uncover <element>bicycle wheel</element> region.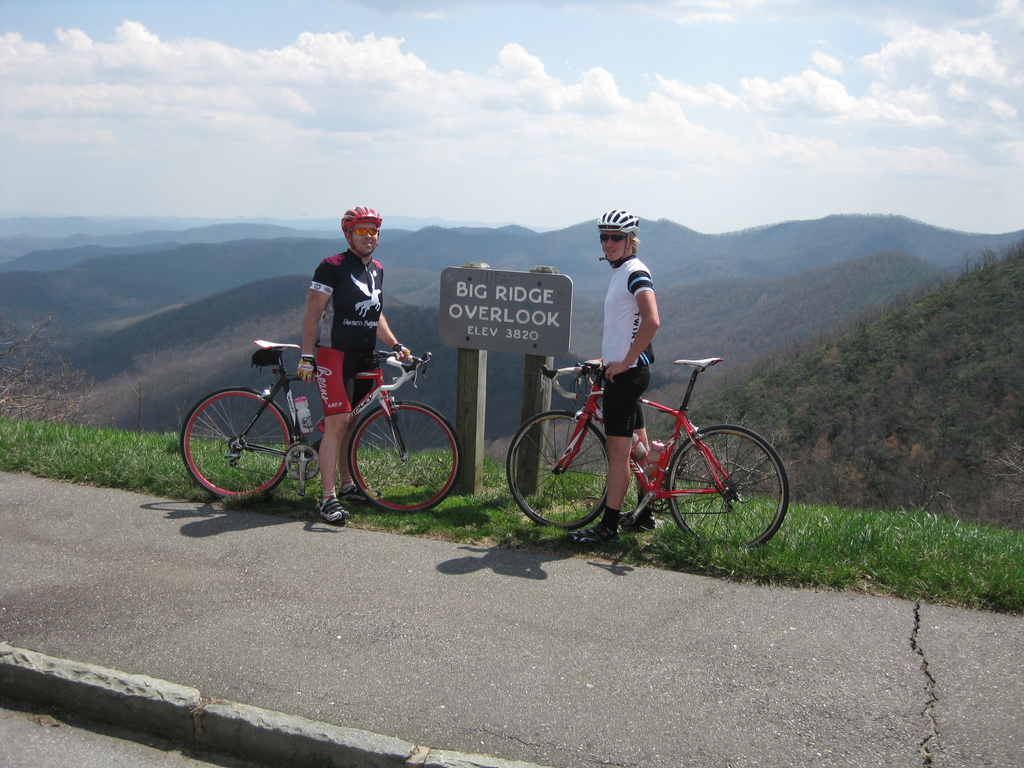
Uncovered: select_region(664, 422, 794, 552).
